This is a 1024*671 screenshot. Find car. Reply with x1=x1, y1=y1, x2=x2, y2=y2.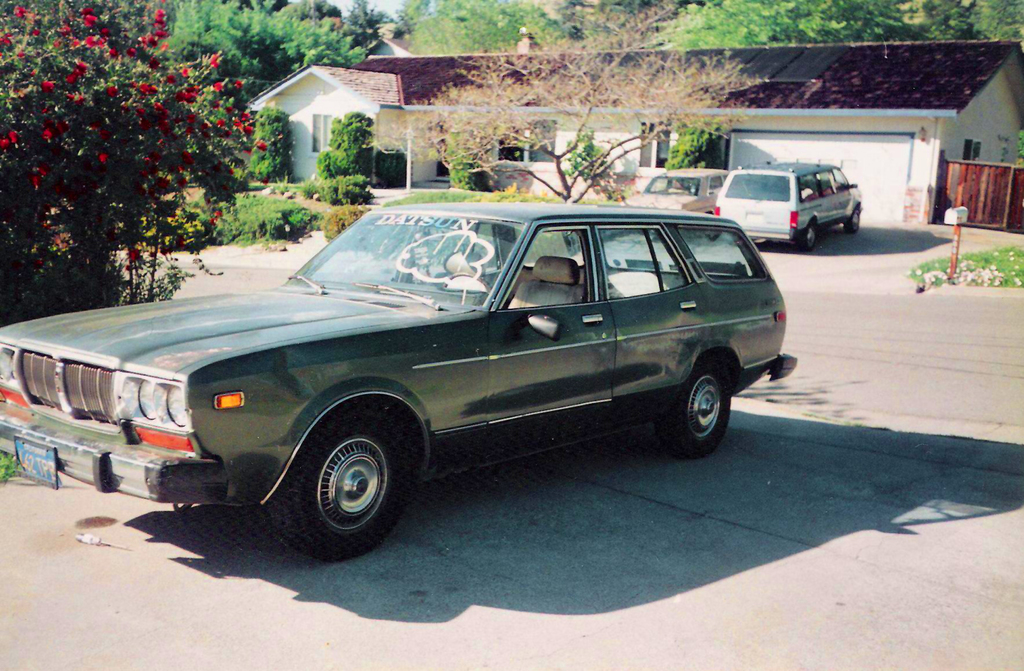
x1=716, y1=164, x2=859, y2=250.
